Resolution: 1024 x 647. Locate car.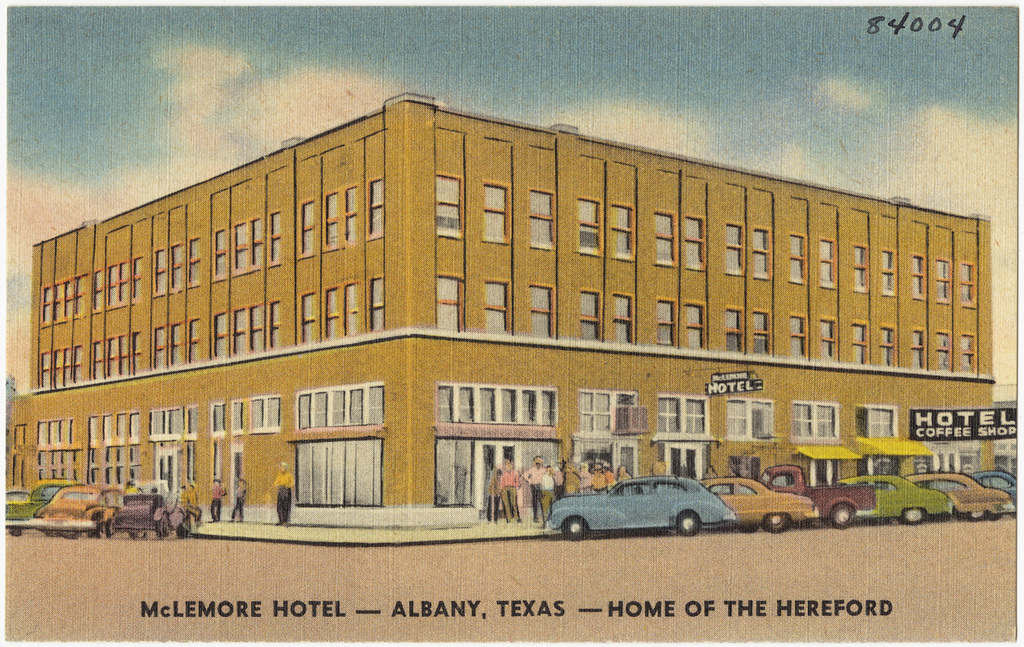
bbox=[903, 476, 1014, 519].
